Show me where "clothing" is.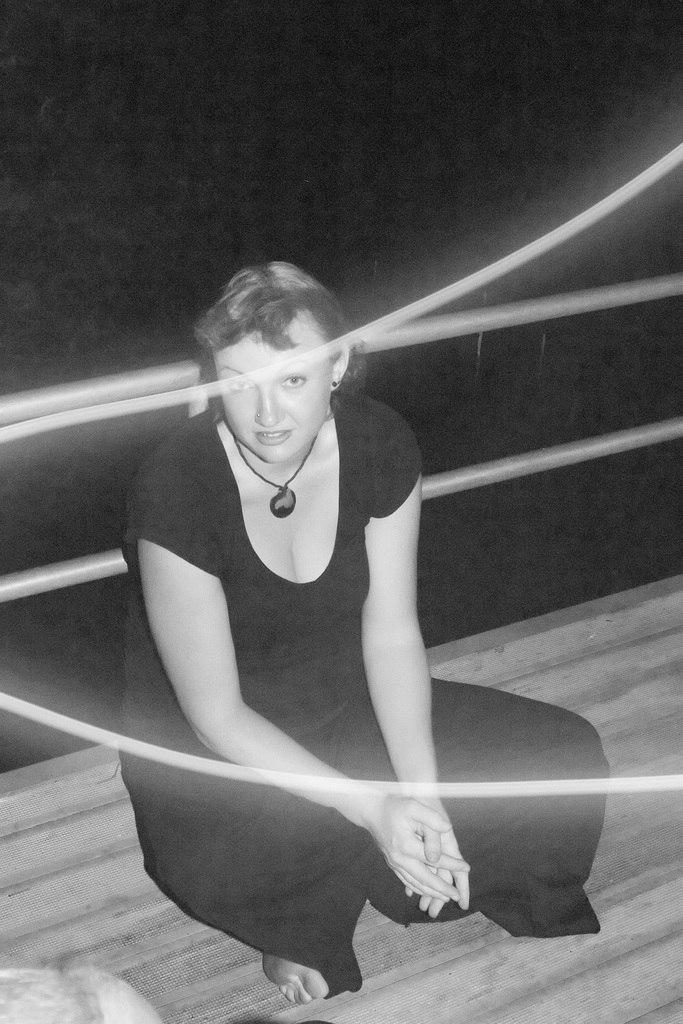
"clothing" is at [left=119, top=311, right=538, bottom=941].
